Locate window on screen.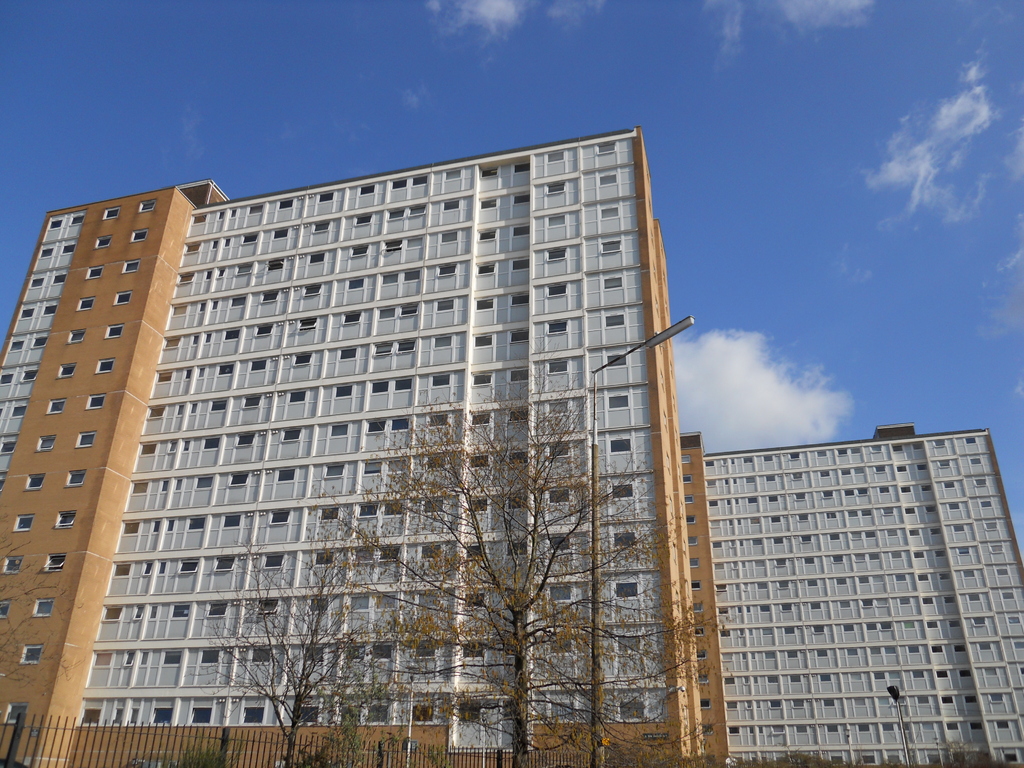
On screen at [left=471, top=499, right=488, bottom=511].
